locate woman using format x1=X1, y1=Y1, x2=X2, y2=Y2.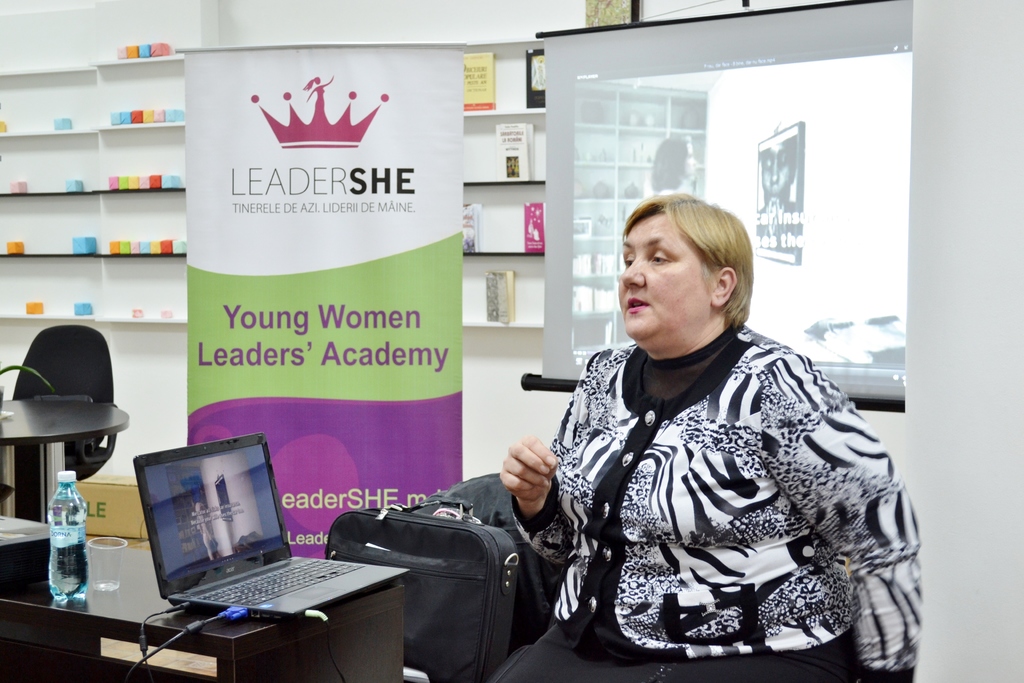
x1=500, y1=170, x2=959, y2=682.
